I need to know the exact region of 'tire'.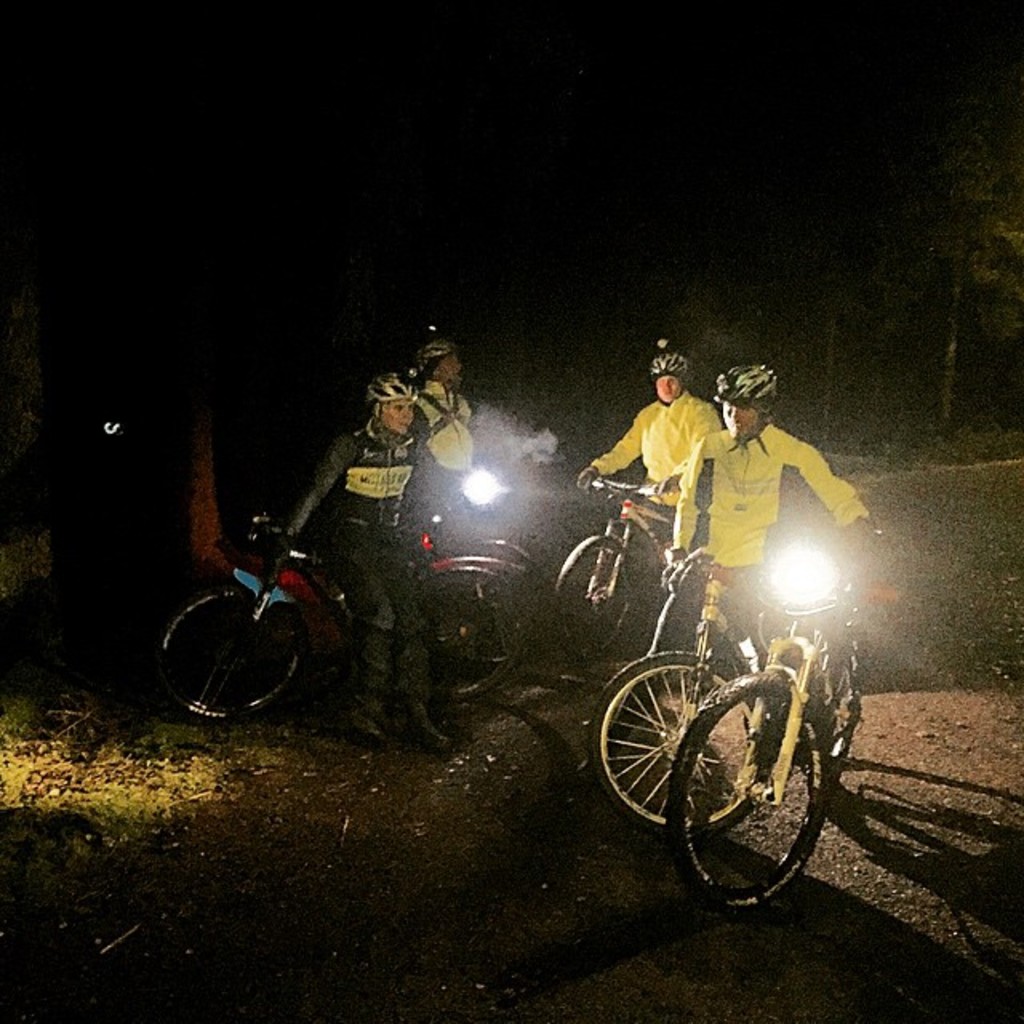
Region: [546, 538, 638, 678].
